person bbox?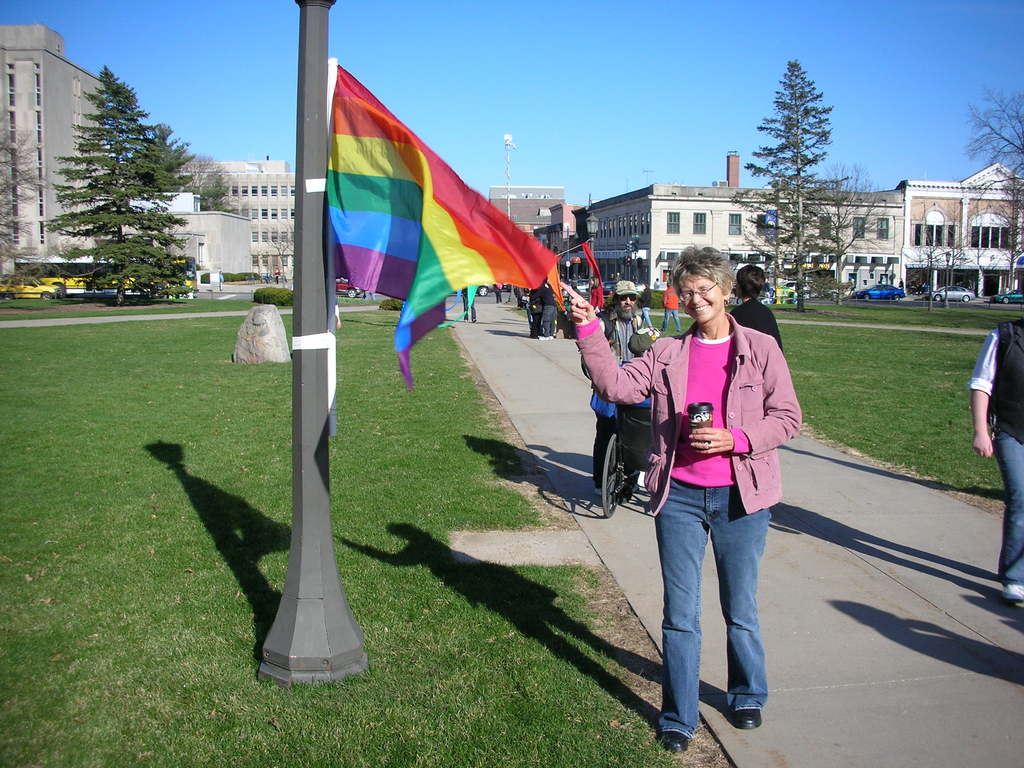
<region>554, 243, 804, 759</region>
